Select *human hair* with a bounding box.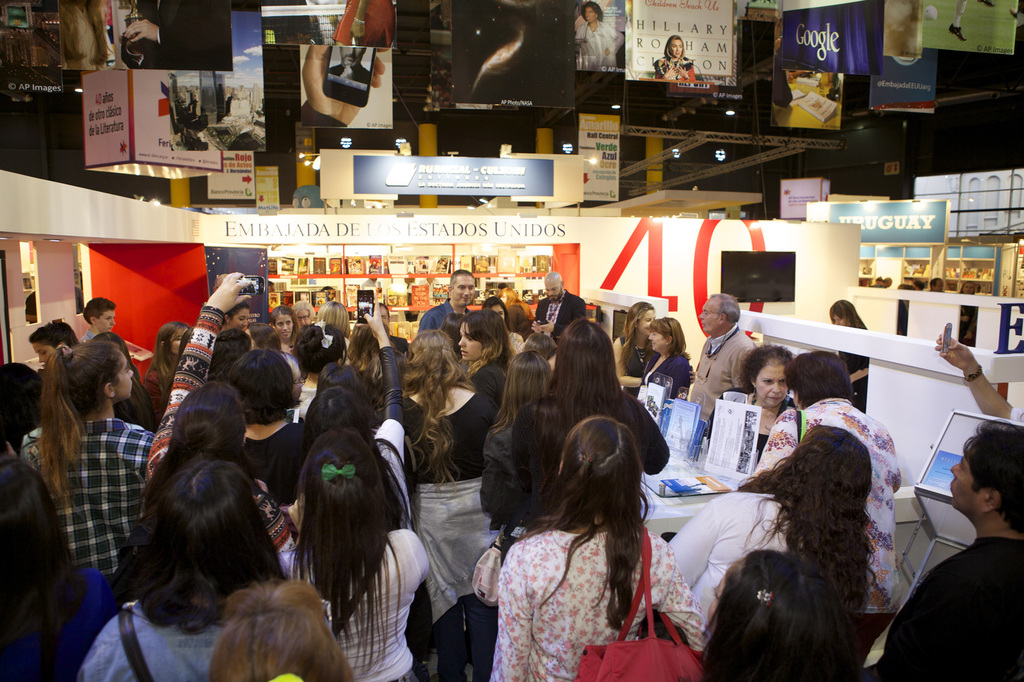
<region>710, 291, 740, 322</region>.
